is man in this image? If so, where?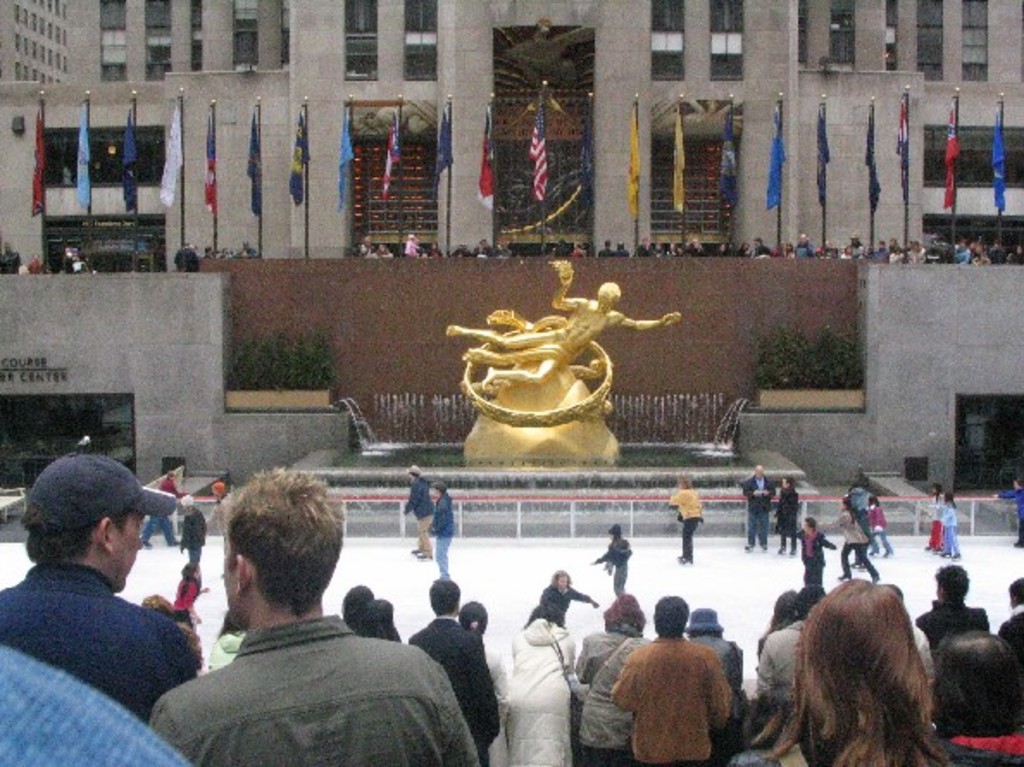
Yes, at [398,462,436,562].
